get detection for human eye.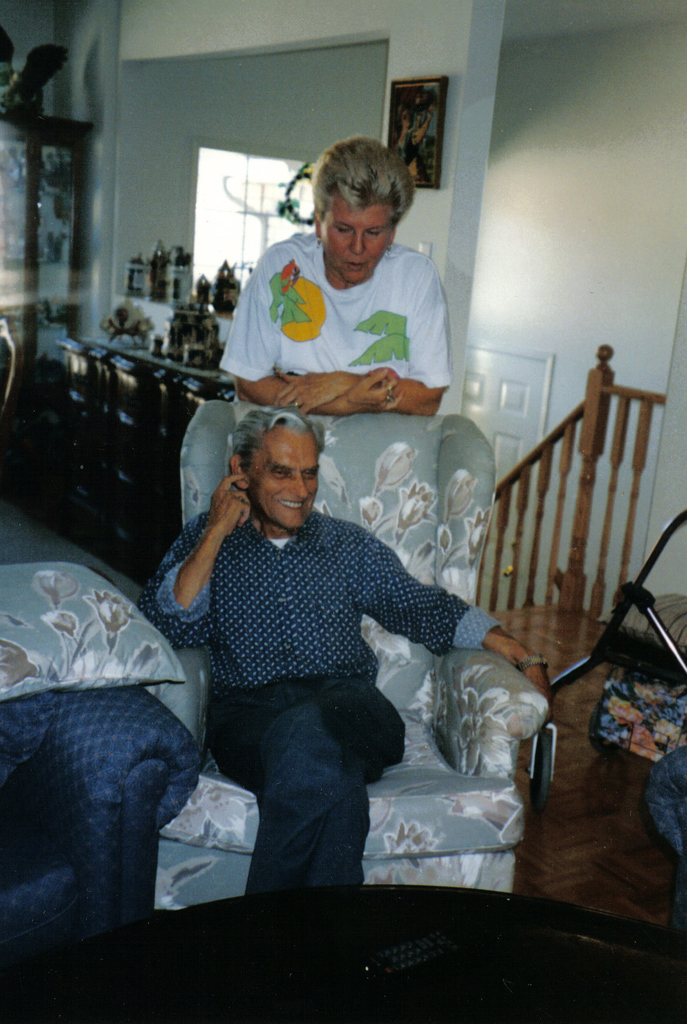
Detection: (302,466,319,478).
